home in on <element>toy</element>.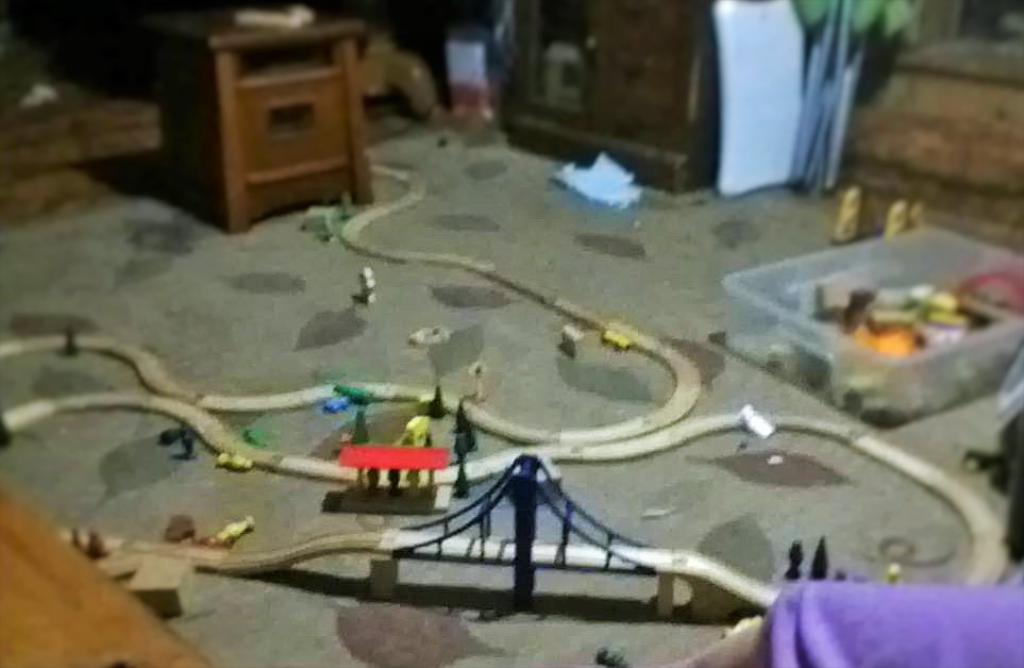
Homed in at crop(324, 412, 467, 511).
